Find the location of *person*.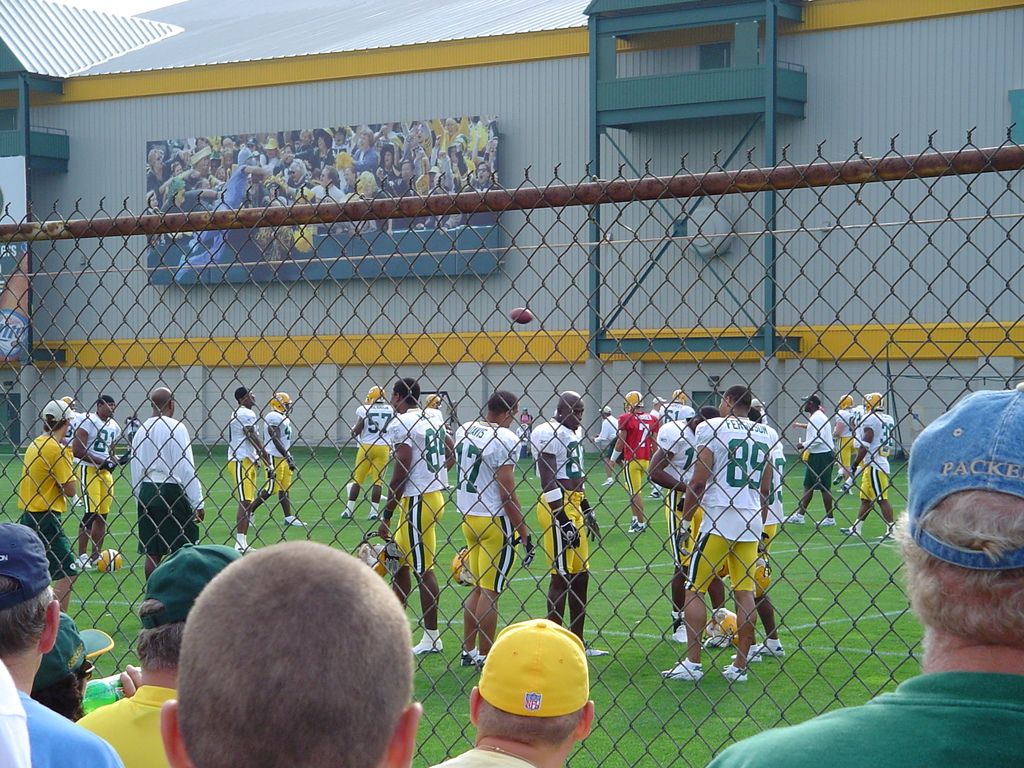
Location: 374, 375, 447, 641.
